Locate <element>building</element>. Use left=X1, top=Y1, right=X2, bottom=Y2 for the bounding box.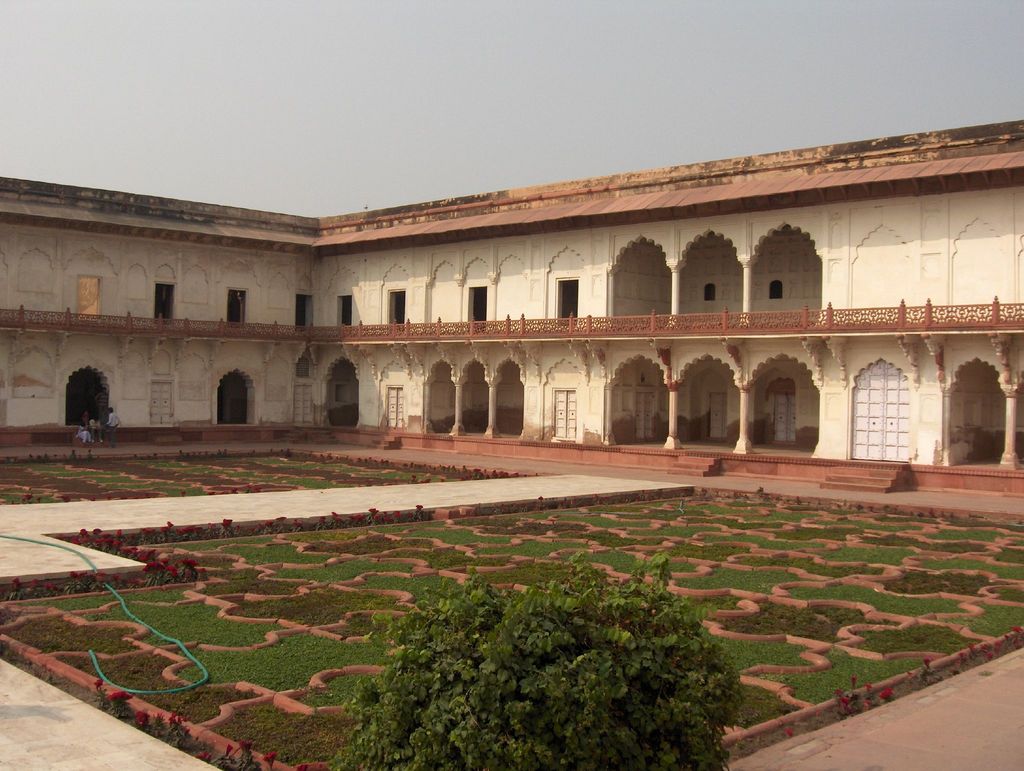
left=0, top=120, right=1023, bottom=510.
